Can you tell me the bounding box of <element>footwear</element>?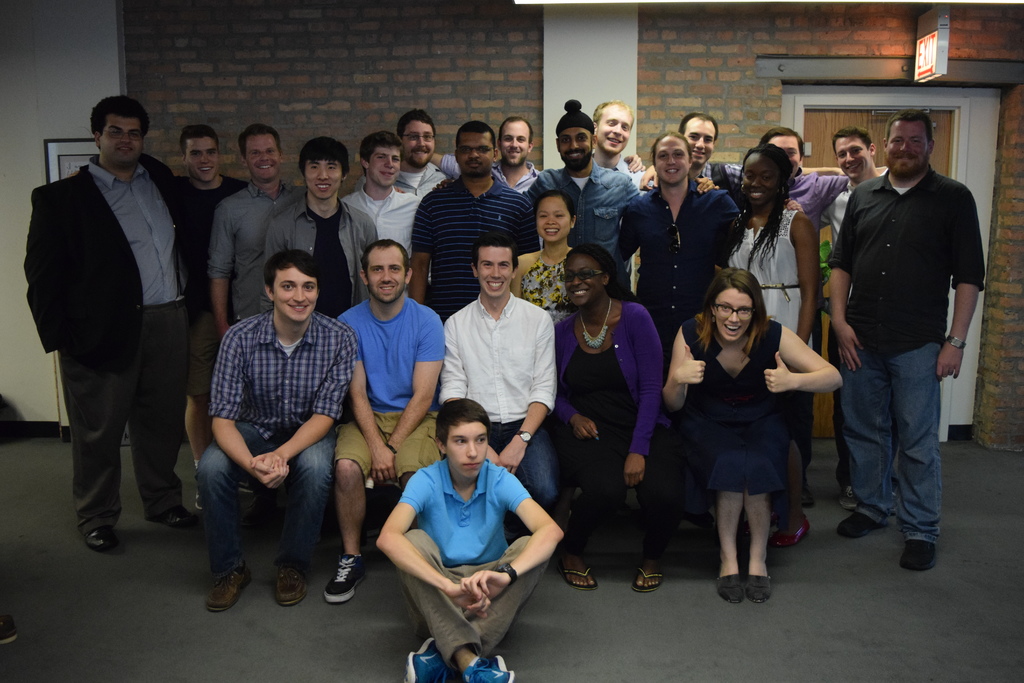
86/527/121/552.
